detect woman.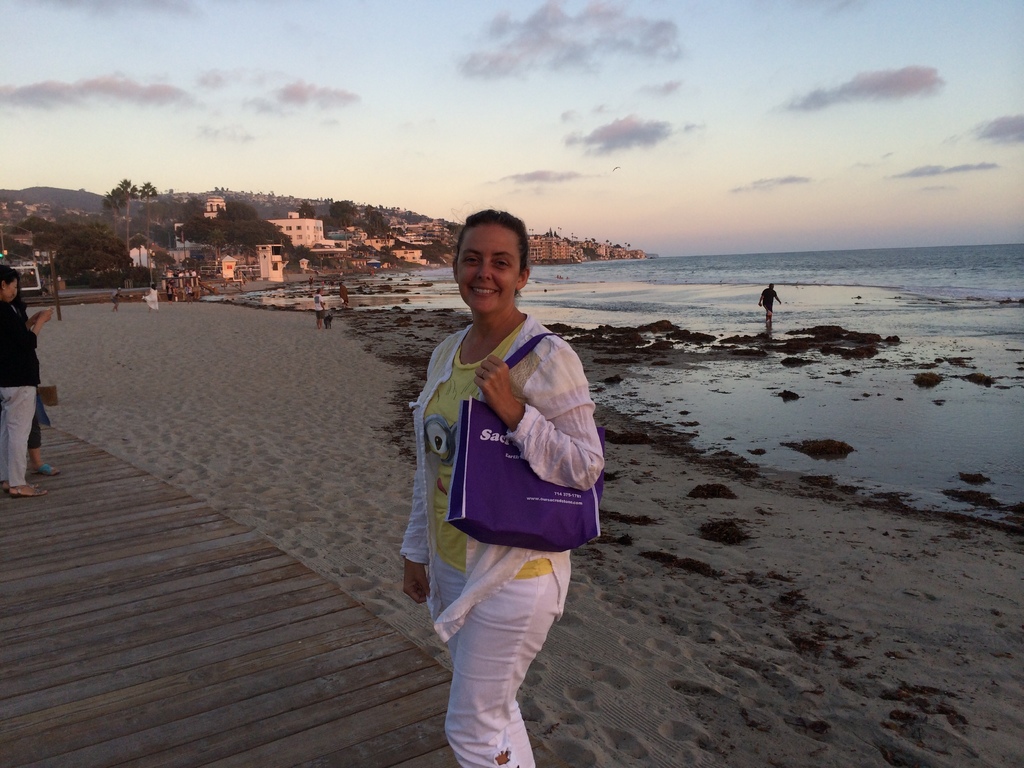
Detected at detection(407, 209, 612, 721).
